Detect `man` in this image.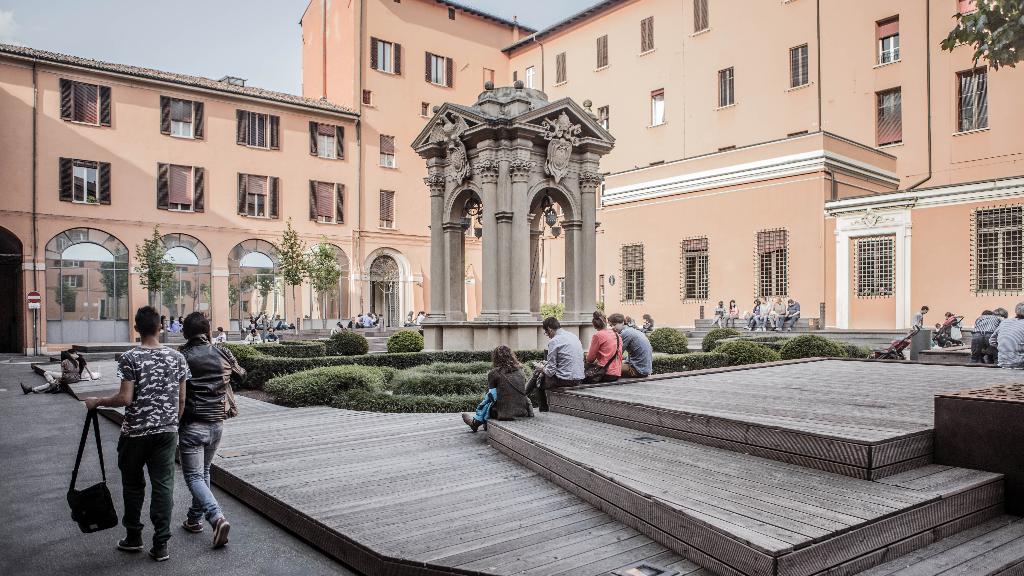
Detection: {"left": 910, "top": 304, "right": 926, "bottom": 330}.
